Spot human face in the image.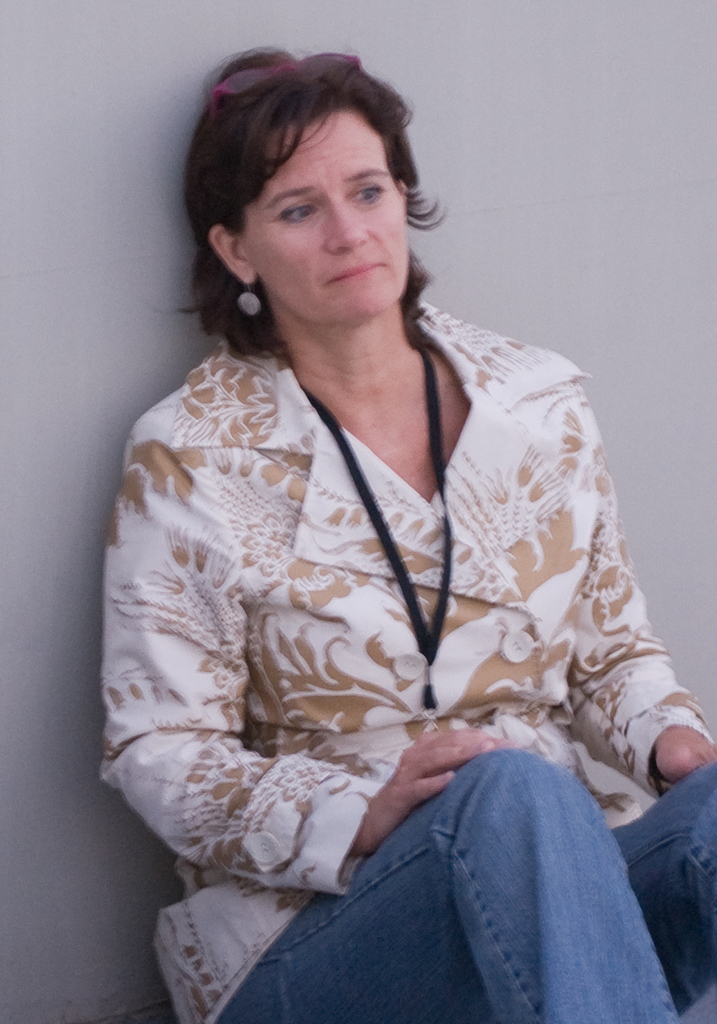
human face found at (left=235, top=104, right=403, bottom=325).
